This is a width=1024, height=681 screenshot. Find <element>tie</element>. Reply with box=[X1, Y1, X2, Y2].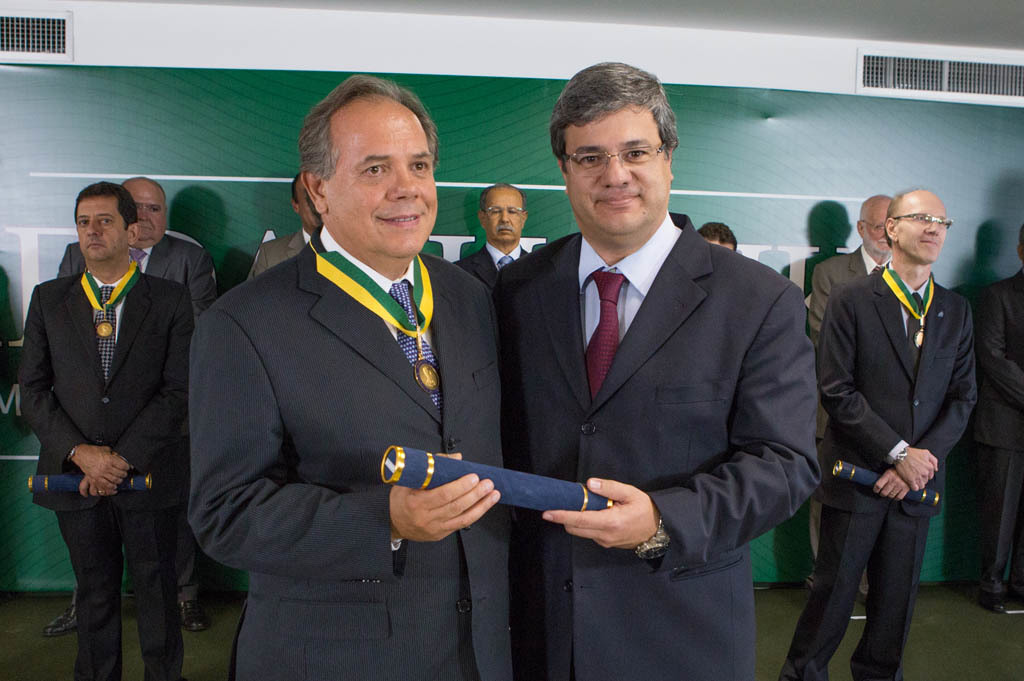
box=[588, 277, 629, 410].
